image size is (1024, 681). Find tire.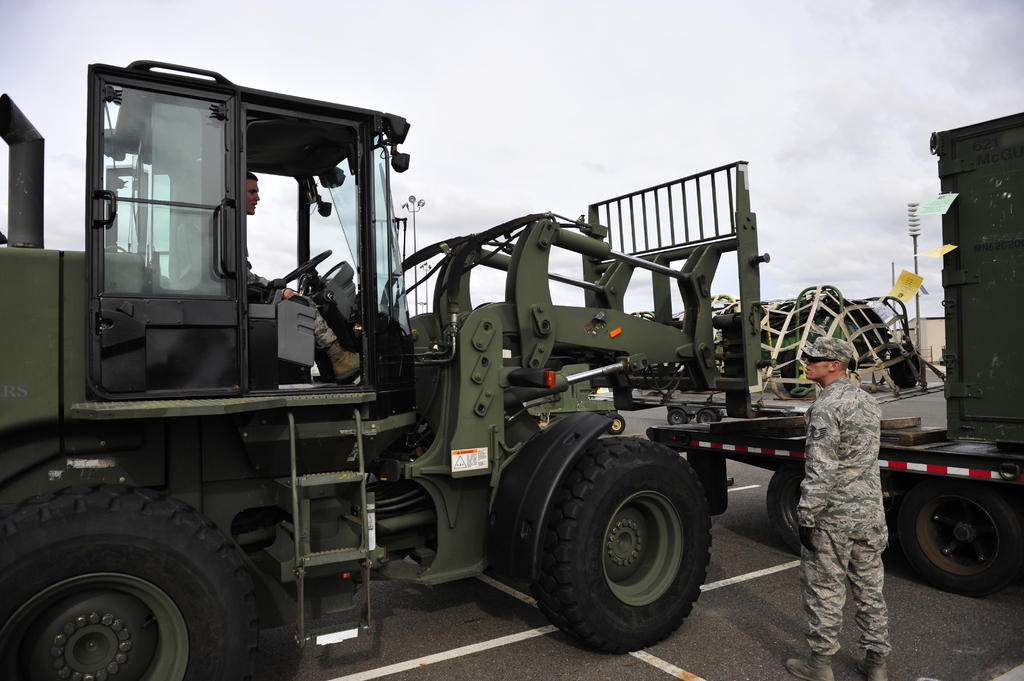
{"left": 0, "top": 487, "right": 260, "bottom": 680}.
